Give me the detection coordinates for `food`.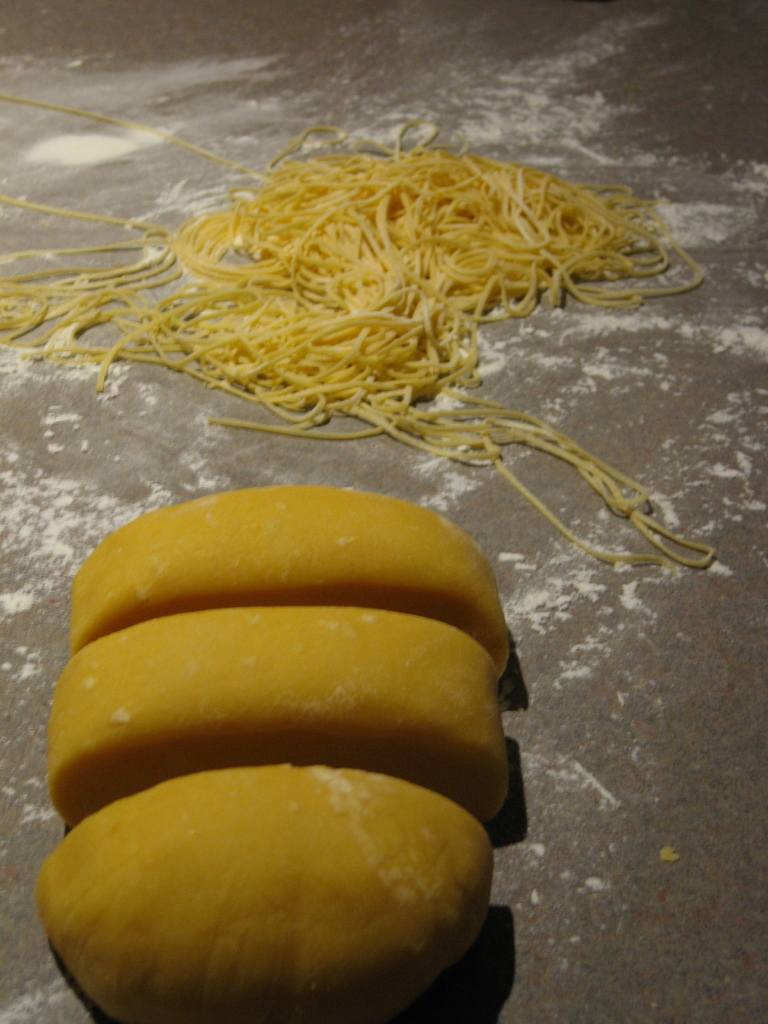
detection(31, 757, 516, 997).
